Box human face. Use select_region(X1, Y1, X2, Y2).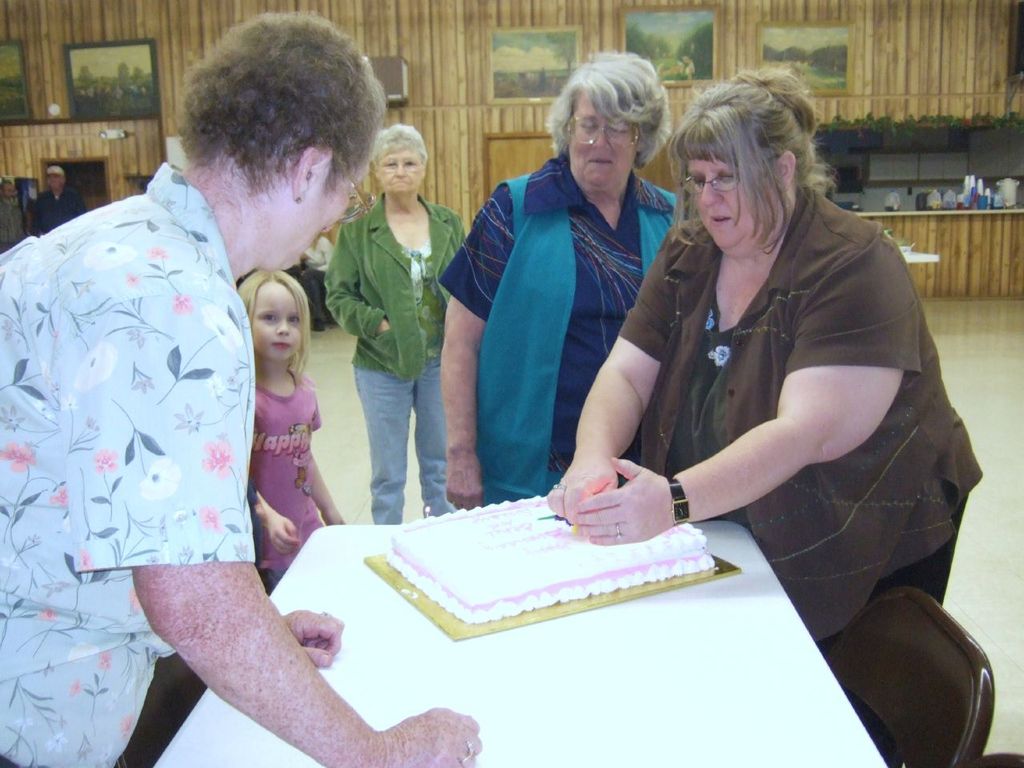
select_region(687, 152, 778, 250).
